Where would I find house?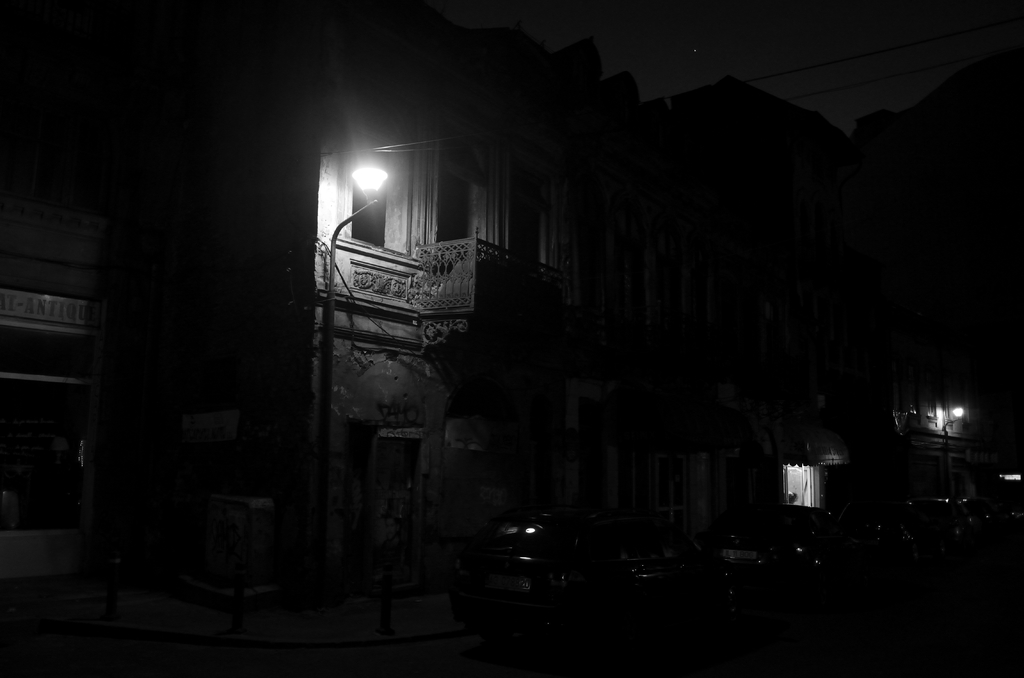
At 601,69,865,561.
